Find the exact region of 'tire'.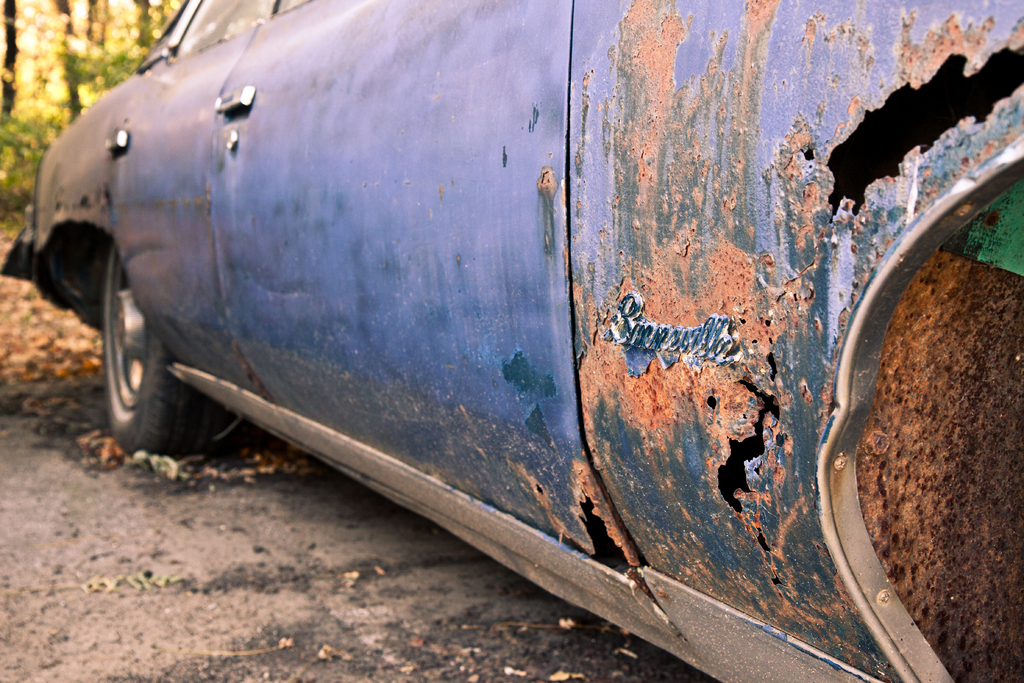
Exact region: region(83, 256, 207, 468).
